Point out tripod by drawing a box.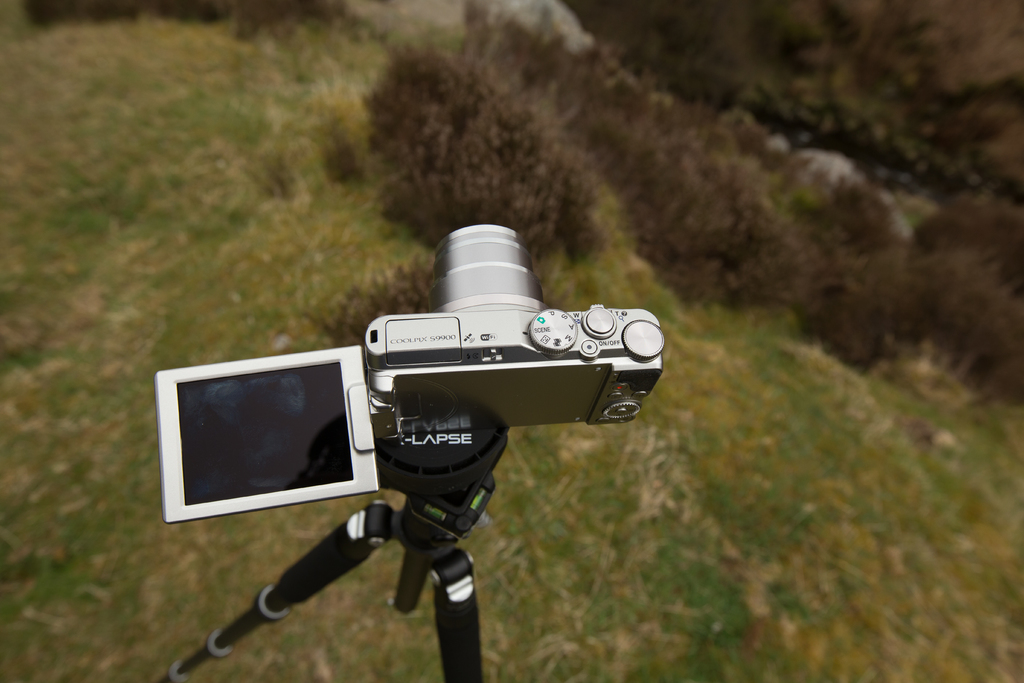
x1=165 y1=425 x2=512 y2=682.
